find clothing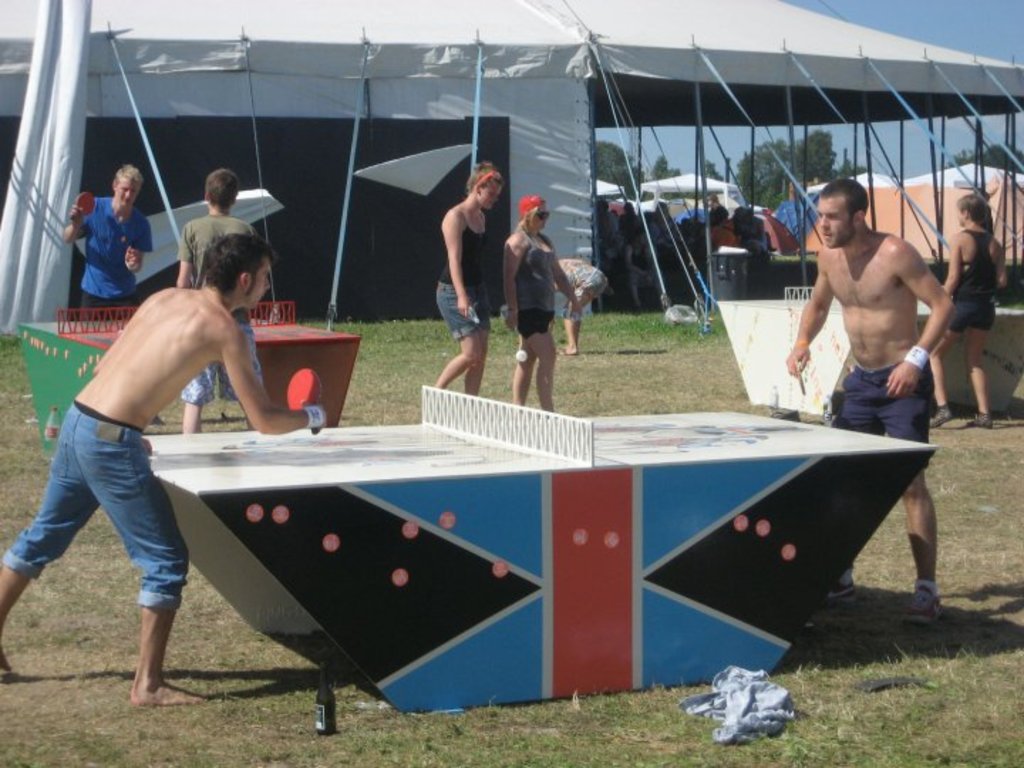
566,252,604,323
